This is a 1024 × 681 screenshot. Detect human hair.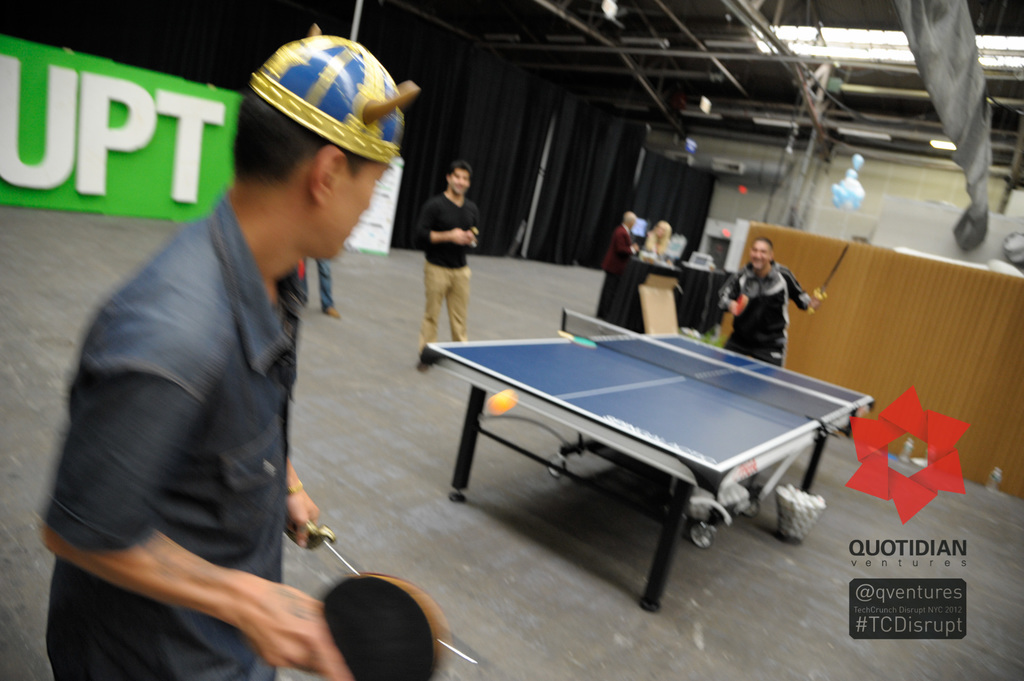
{"x1": 232, "y1": 91, "x2": 367, "y2": 182}.
